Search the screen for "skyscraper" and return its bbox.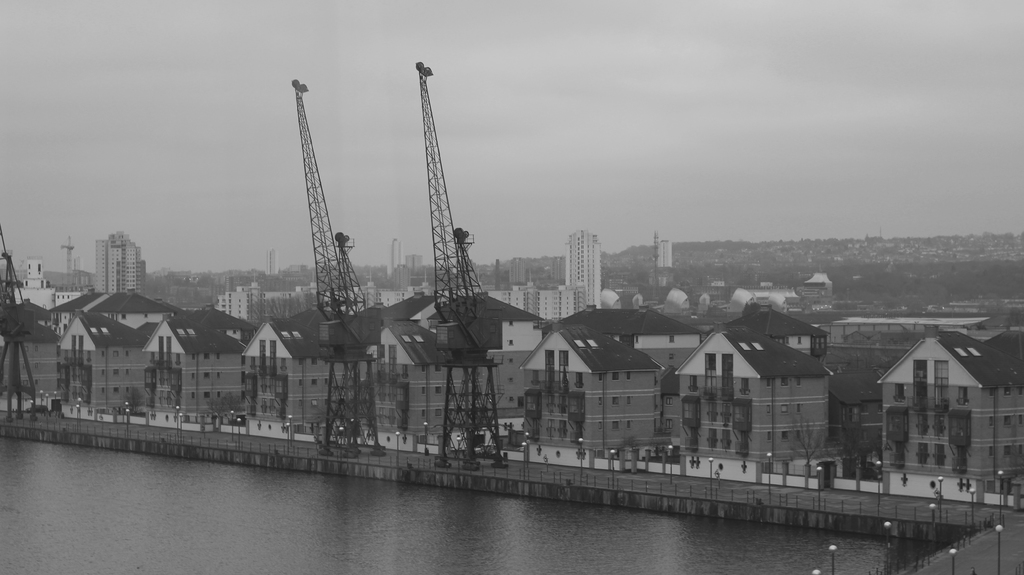
Found: box=[485, 291, 568, 324].
